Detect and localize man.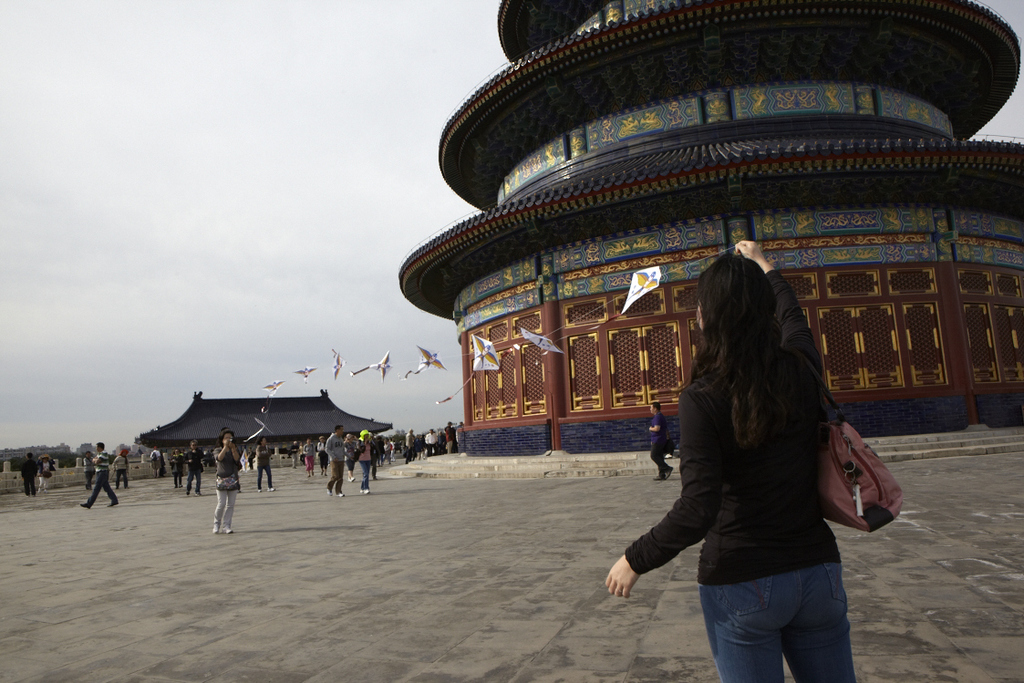
Localized at [left=291, top=438, right=299, bottom=470].
